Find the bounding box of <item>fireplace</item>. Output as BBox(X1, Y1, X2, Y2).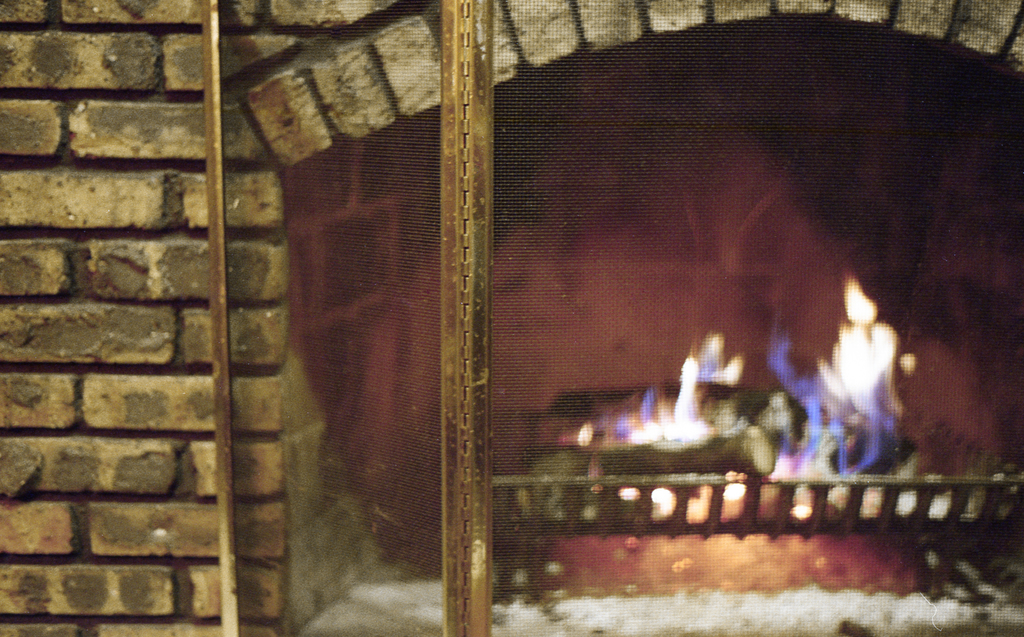
BBox(0, 0, 1023, 636).
